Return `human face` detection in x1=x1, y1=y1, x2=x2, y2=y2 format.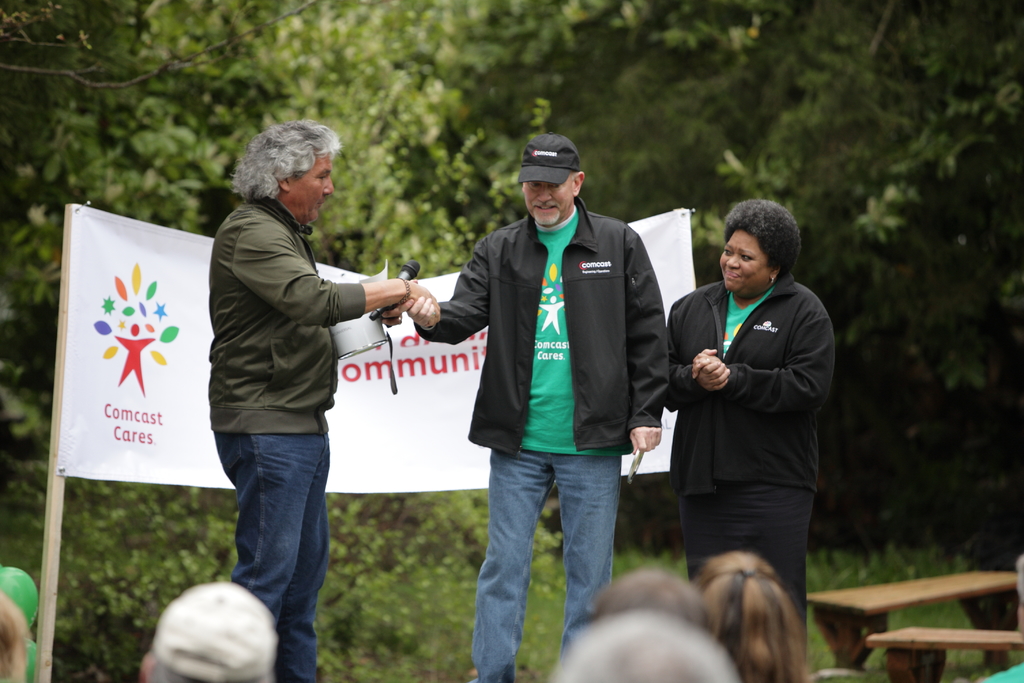
x1=294, y1=156, x2=333, y2=222.
